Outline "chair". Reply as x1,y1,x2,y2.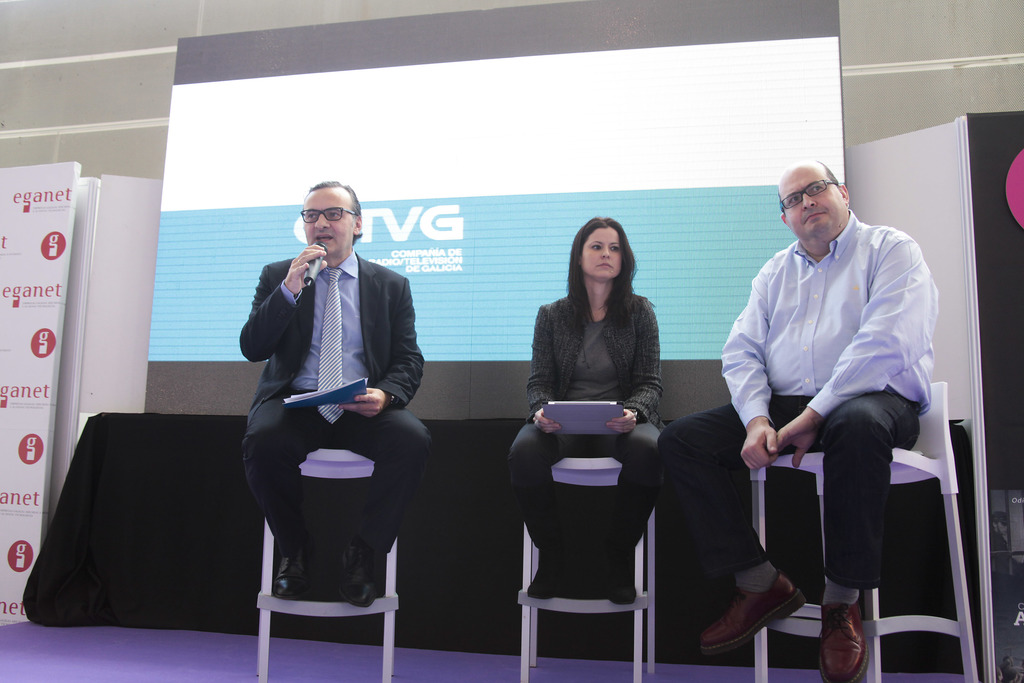
515,406,673,682.
